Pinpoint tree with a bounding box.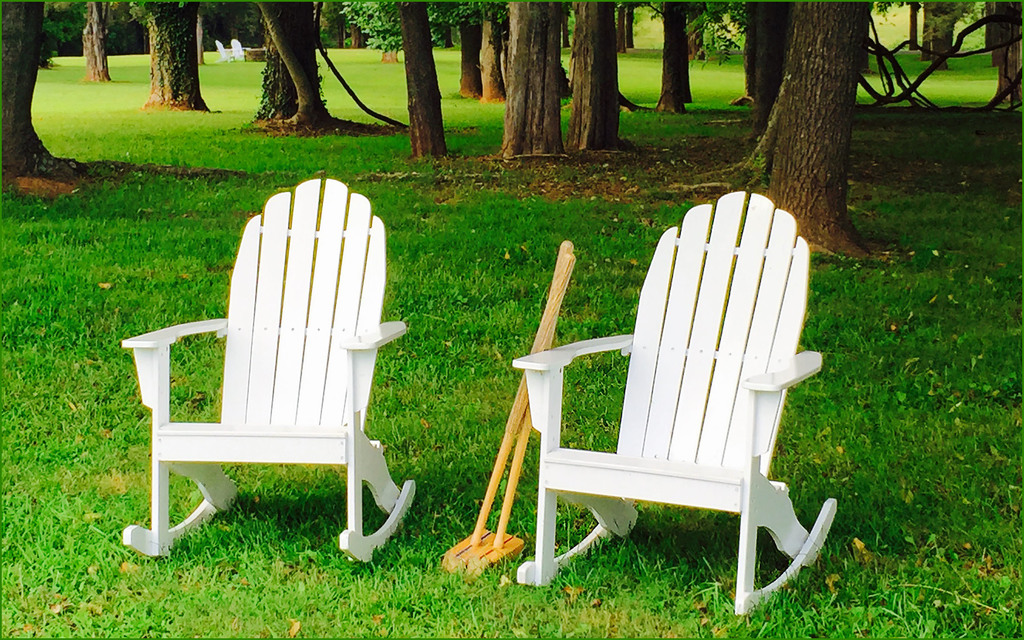
region(0, 0, 70, 186).
